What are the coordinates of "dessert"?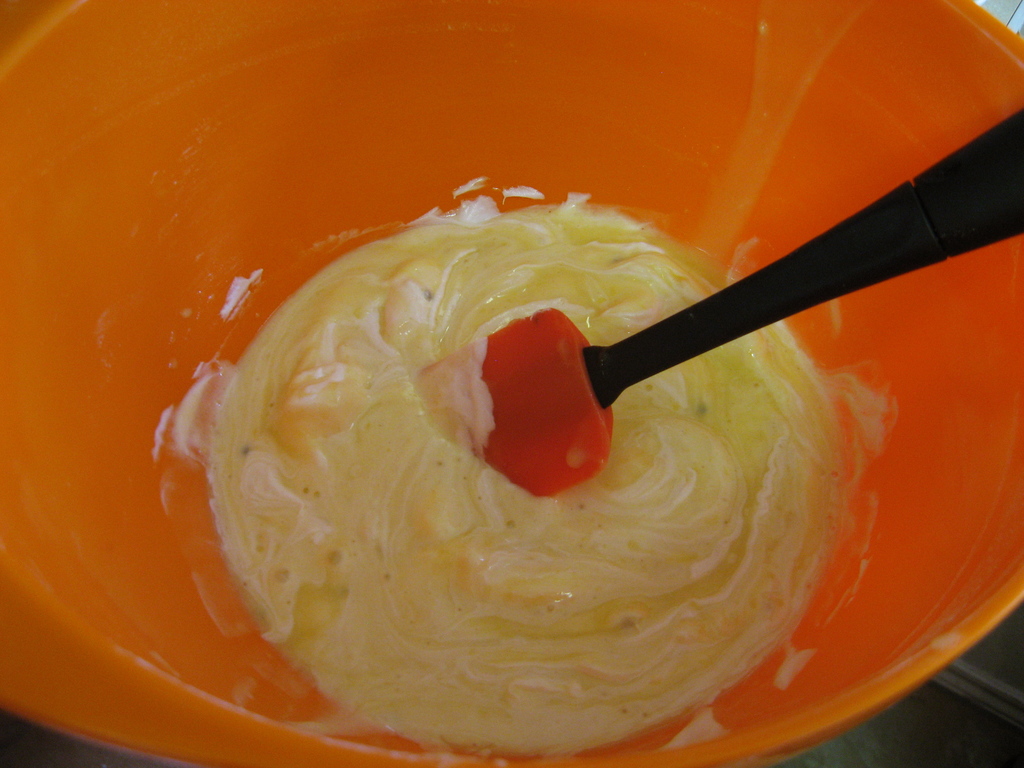
{"x1": 172, "y1": 188, "x2": 849, "y2": 759}.
